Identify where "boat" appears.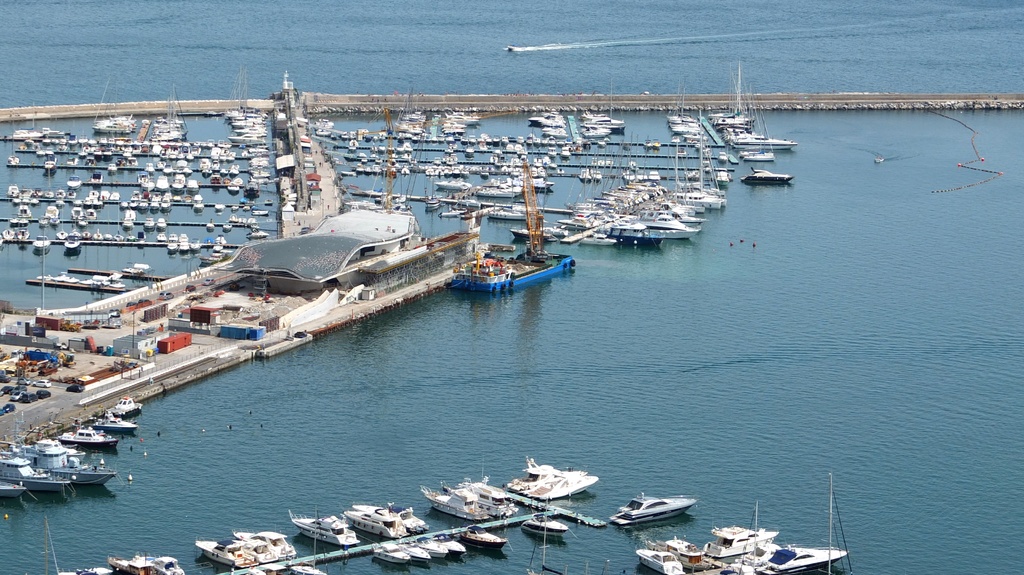
Appears at x1=42 y1=221 x2=46 y2=222.
